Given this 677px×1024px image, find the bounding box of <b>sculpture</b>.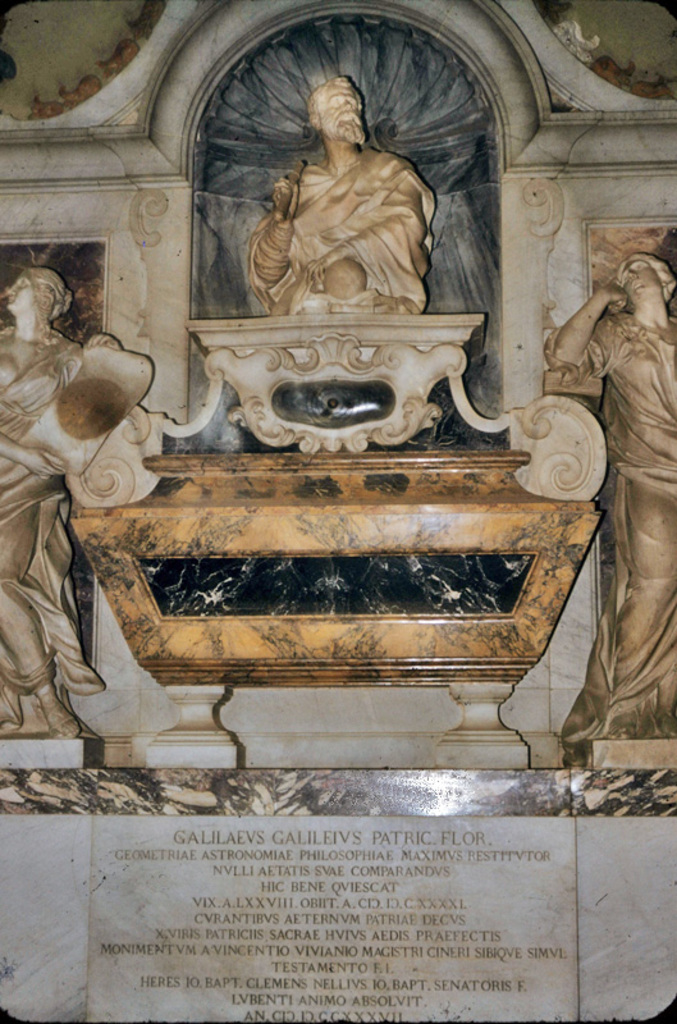
select_region(248, 70, 442, 317).
